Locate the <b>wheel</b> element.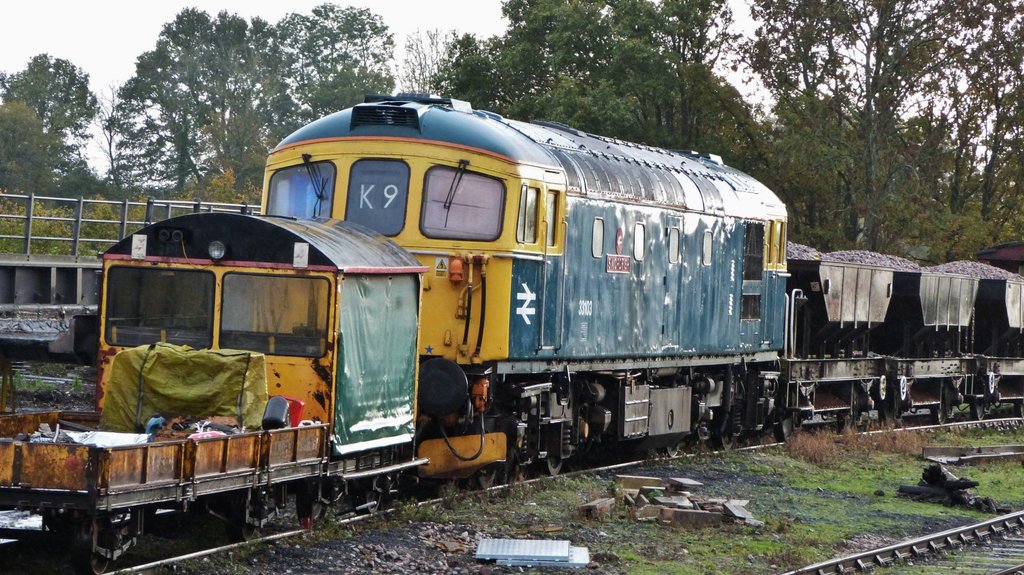
Element bbox: Rect(541, 442, 570, 474).
